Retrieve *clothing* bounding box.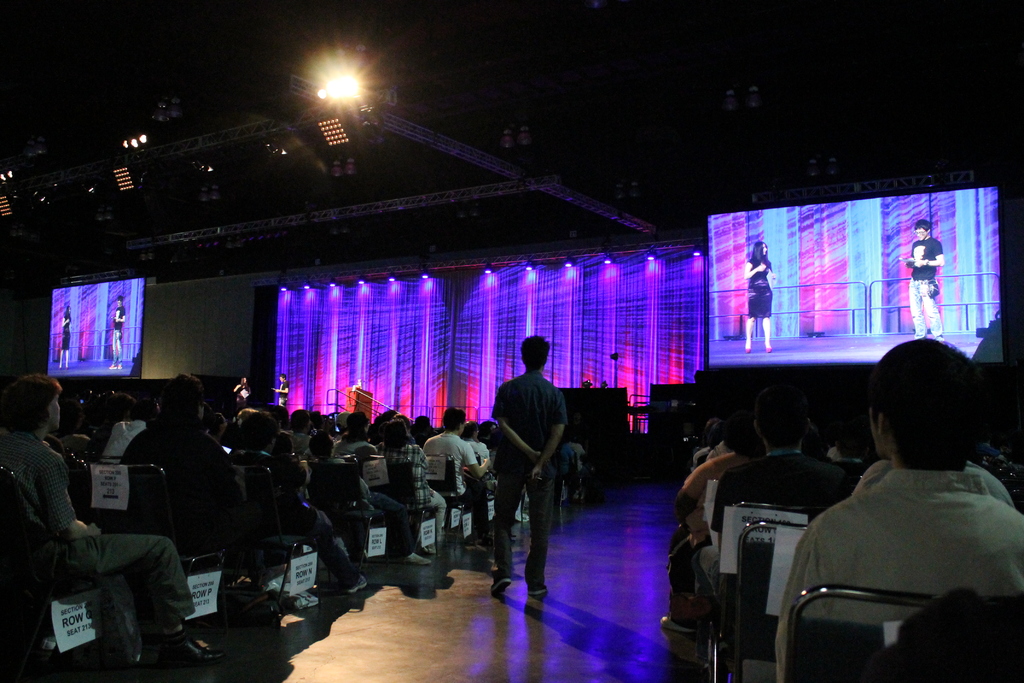
Bounding box: bbox(378, 441, 440, 543).
